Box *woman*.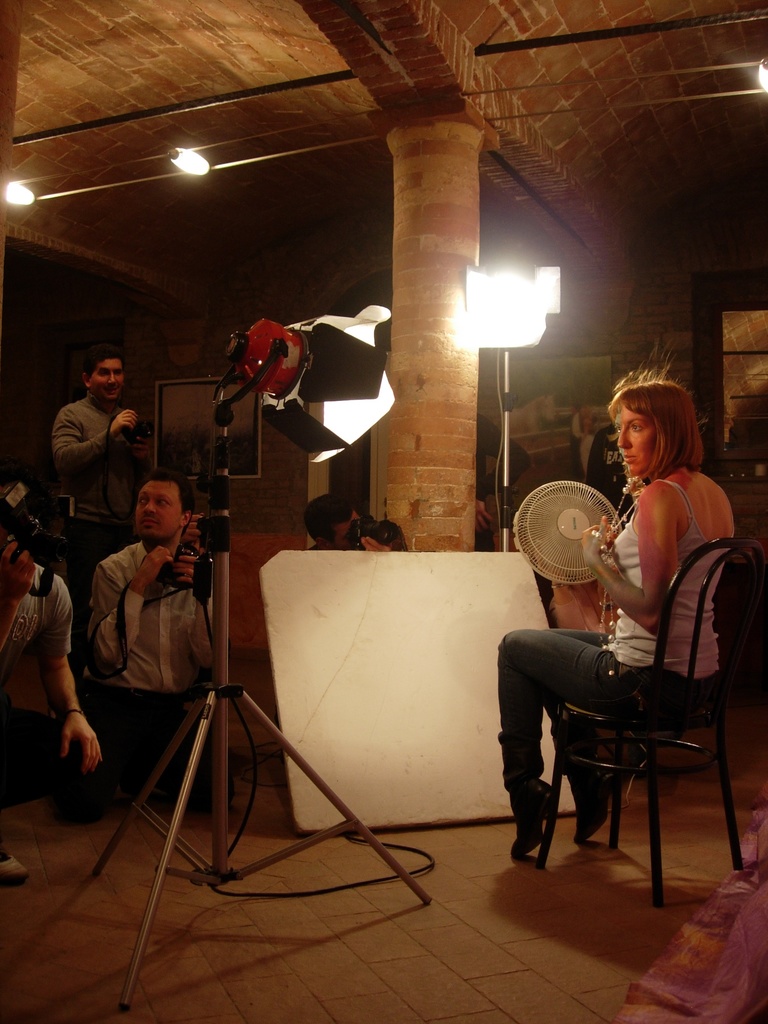
{"left": 550, "top": 344, "right": 742, "bottom": 908}.
